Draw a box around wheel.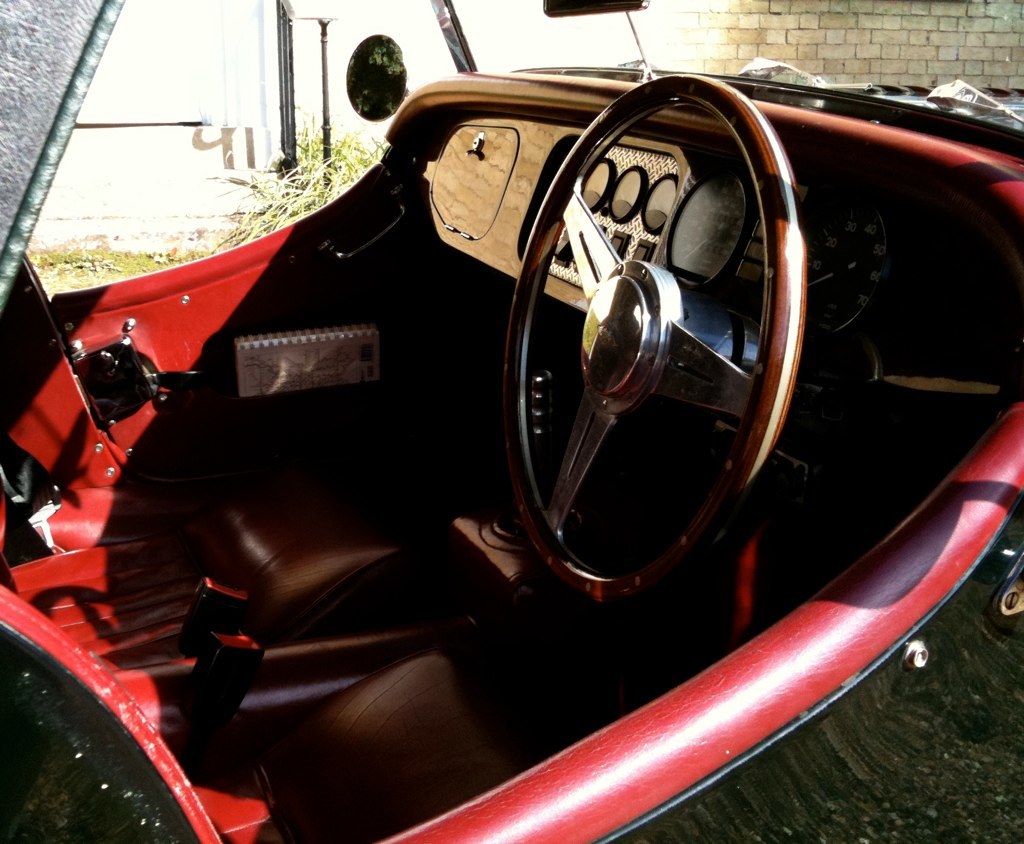
(left=489, top=71, right=810, bottom=625).
